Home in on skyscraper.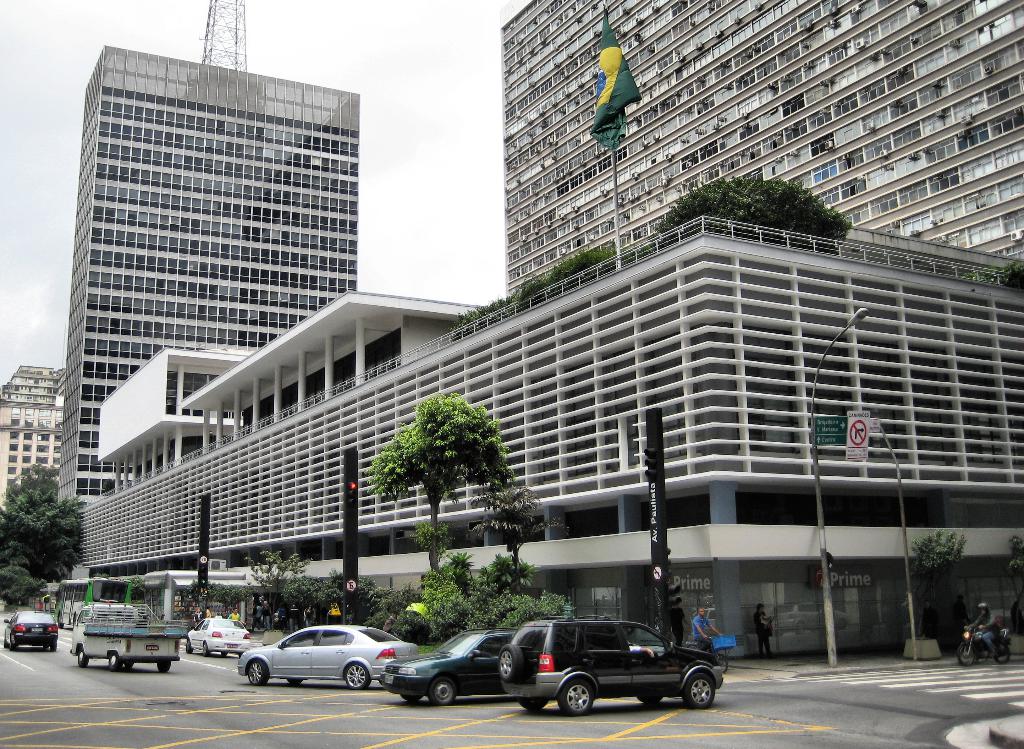
Homed in at [x1=29, y1=44, x2=400, y2=475].
